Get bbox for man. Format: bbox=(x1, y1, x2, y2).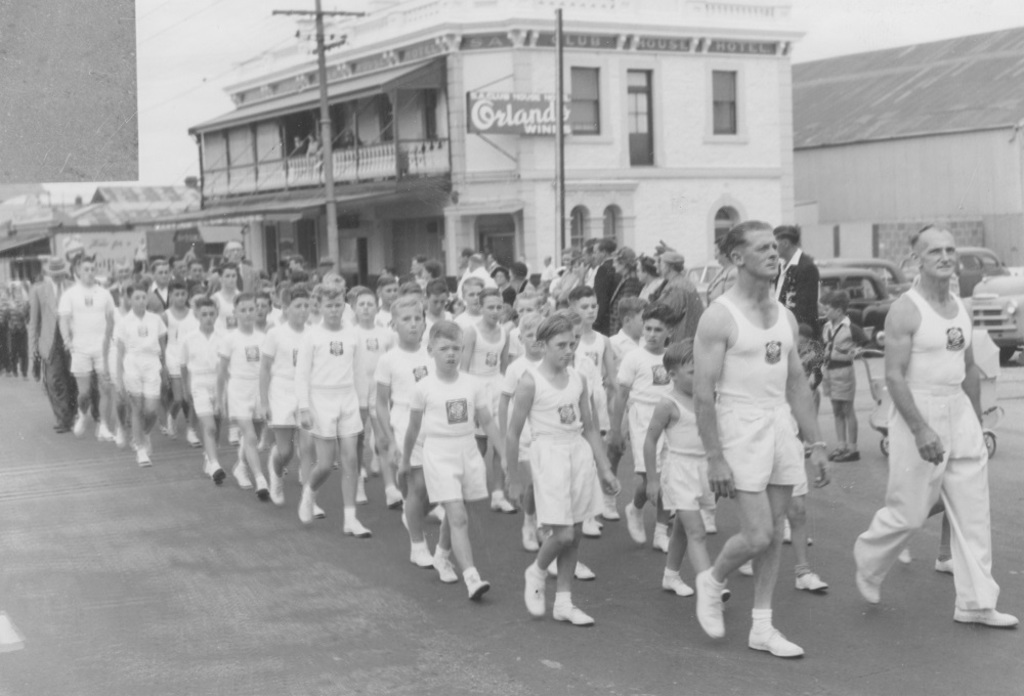
bbox=(852, 220, 1019, 627).
